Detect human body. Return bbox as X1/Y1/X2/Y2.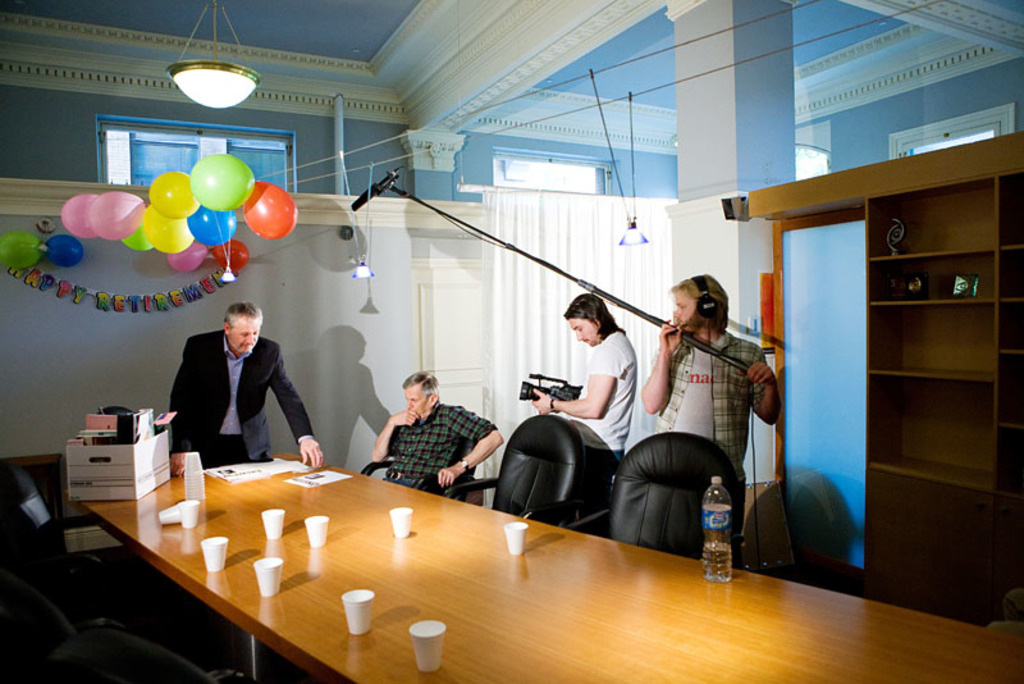
535/292/644/479.
